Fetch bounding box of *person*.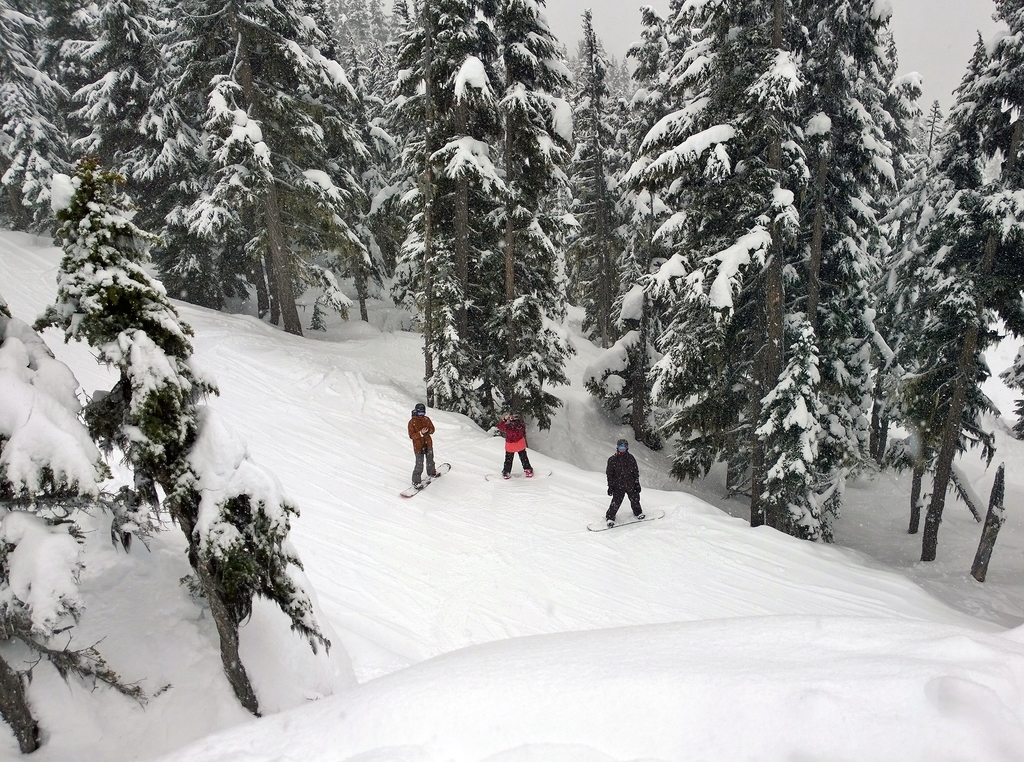
Bbox: select_region(407, 403, 437, 493).
